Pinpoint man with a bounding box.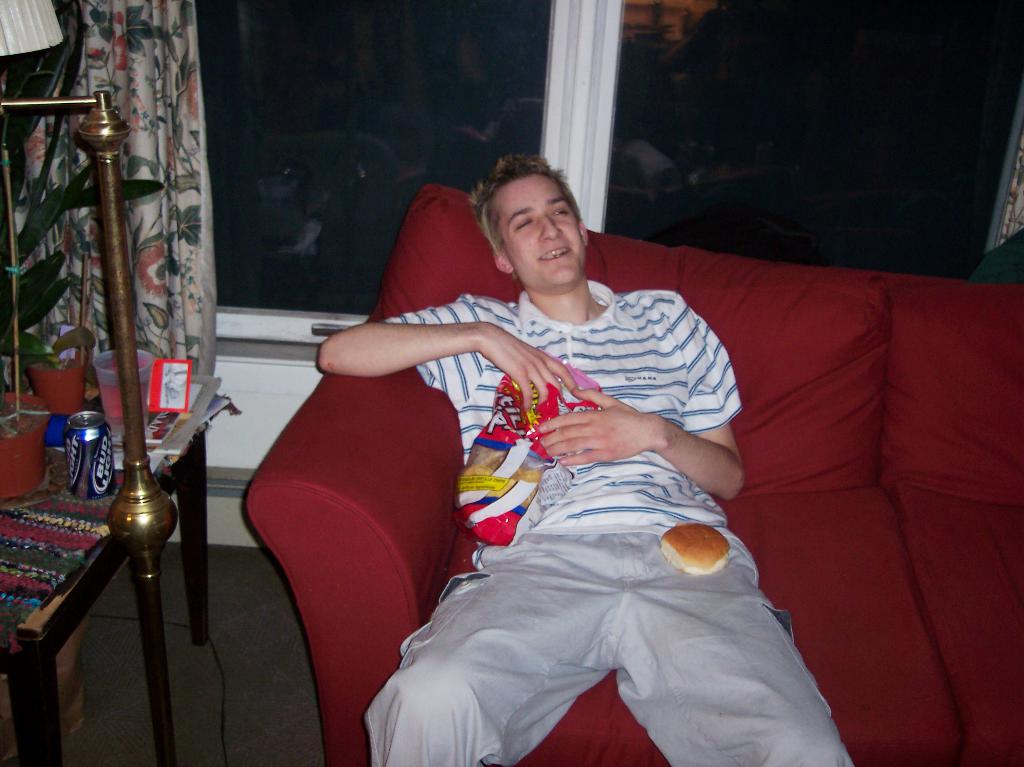
{"x1": 340, "y1": 171, "x2": 806, "y2": 724}.
